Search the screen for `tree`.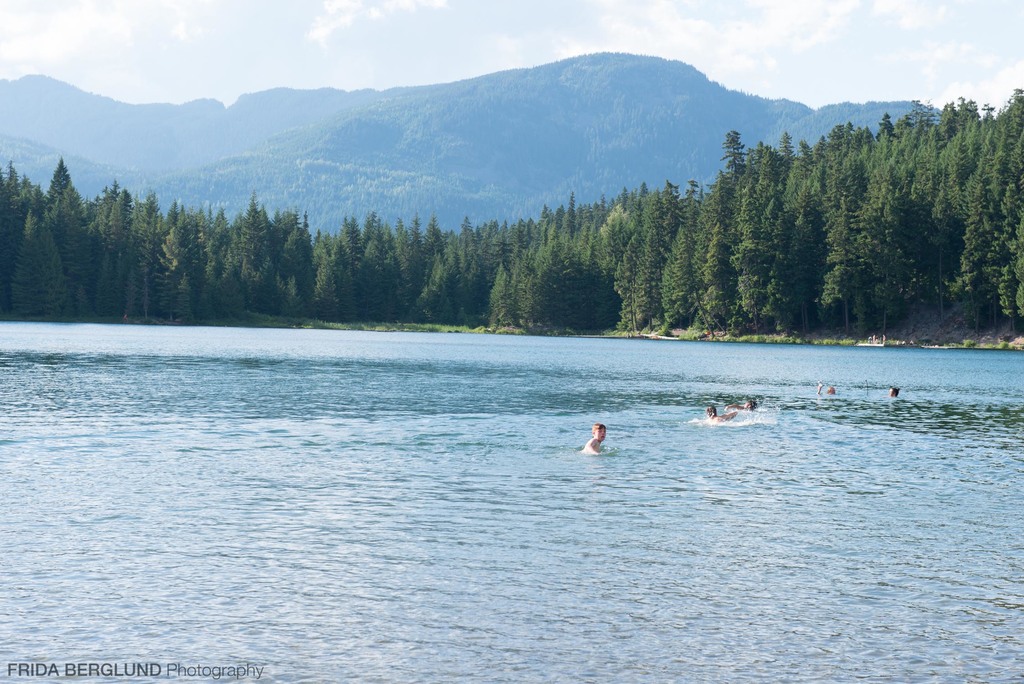
Found at [left=417, top=261, right=461, bottom=320].
